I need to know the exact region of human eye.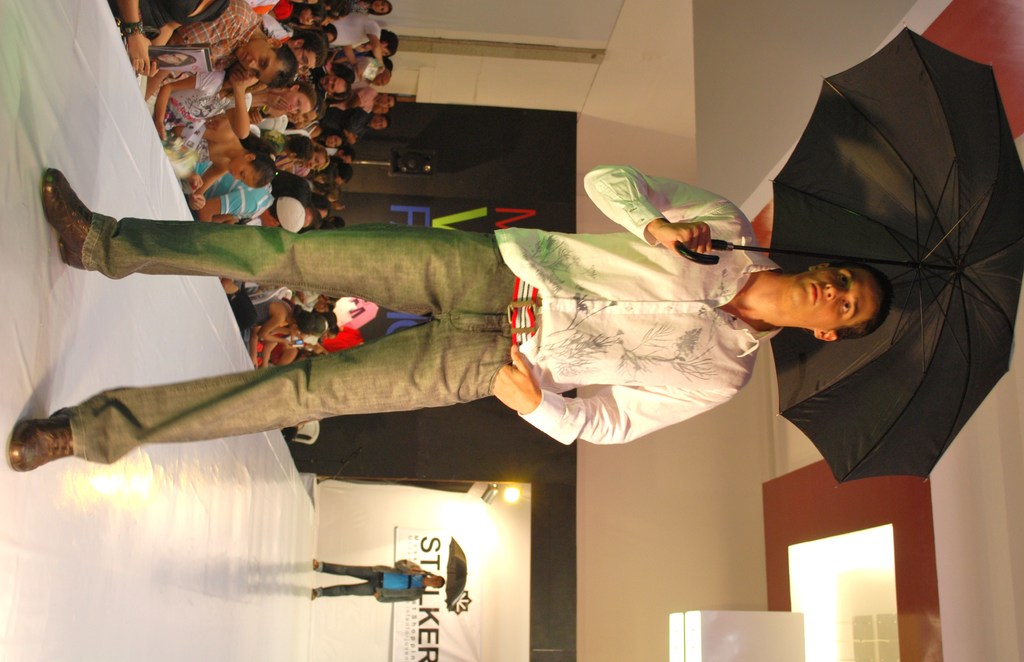
Region: <box>836,269,850,288</box>.
